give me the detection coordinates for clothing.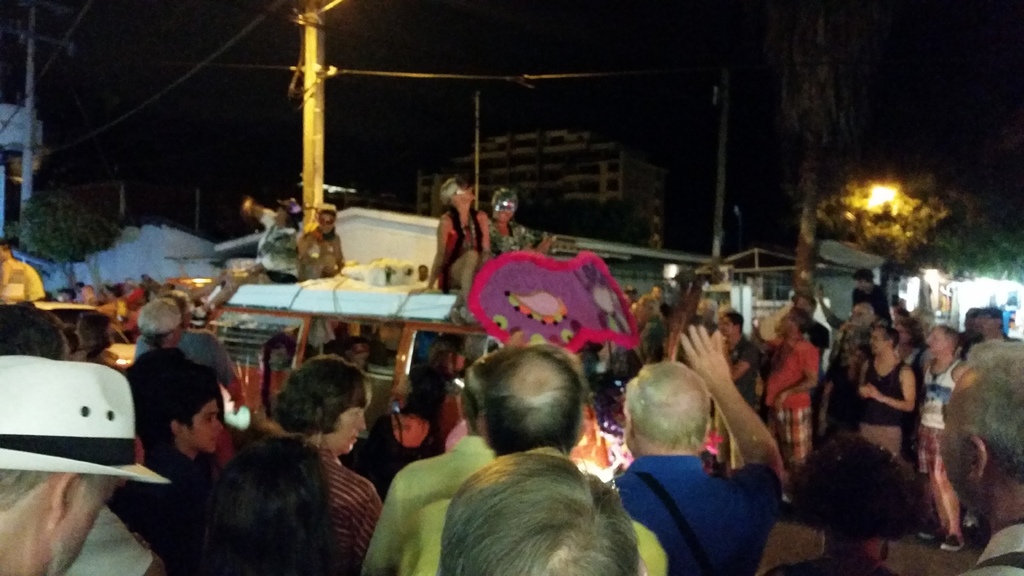
(left=437, top=220, right=477, bottom=275).
